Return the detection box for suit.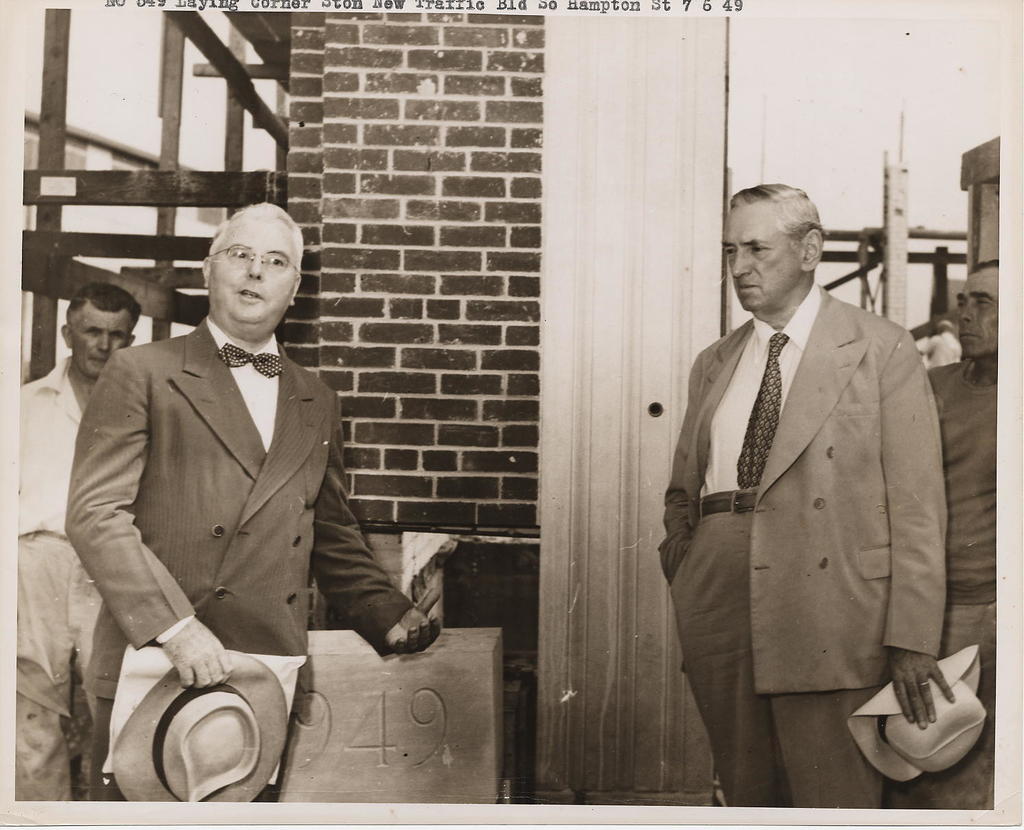
56 275 411 752.
